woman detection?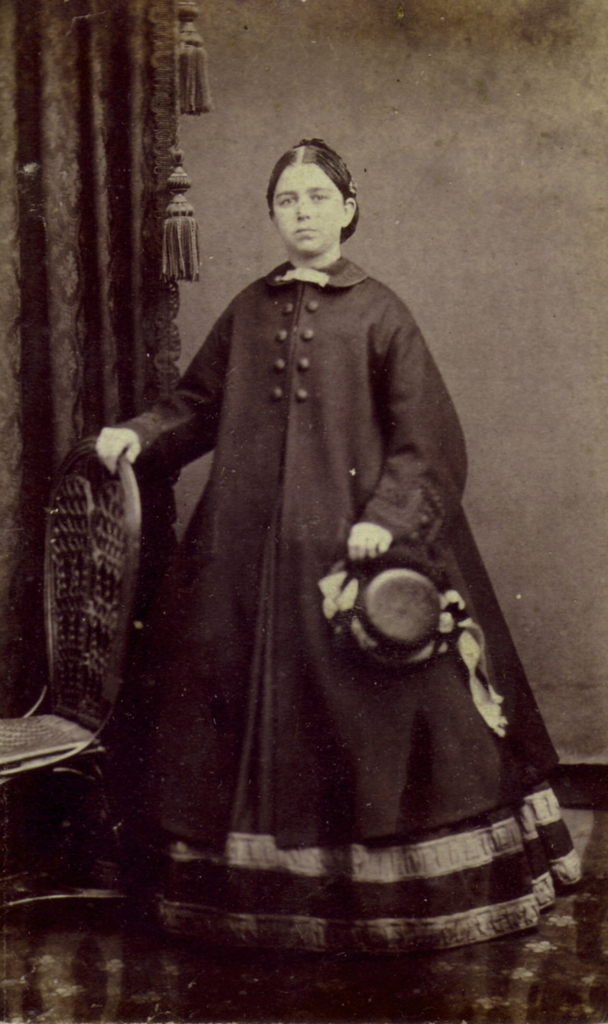
BBox(87, 145, 591, 970)
